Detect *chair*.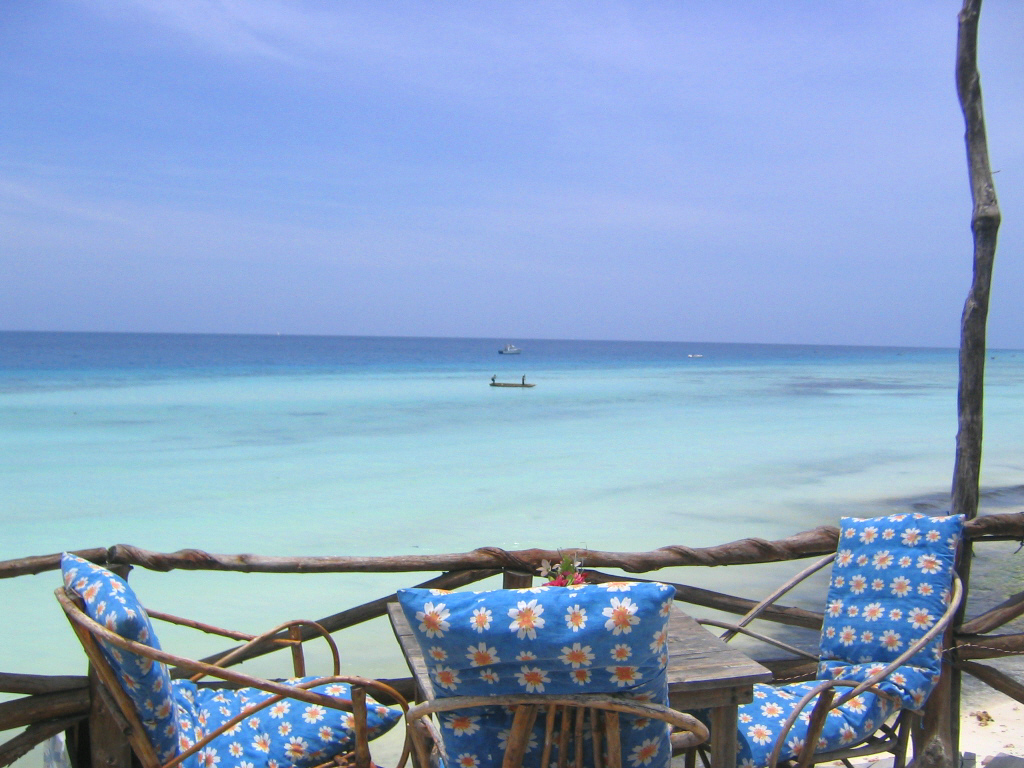
Detected at select_region(56, 575, 410, 766).
